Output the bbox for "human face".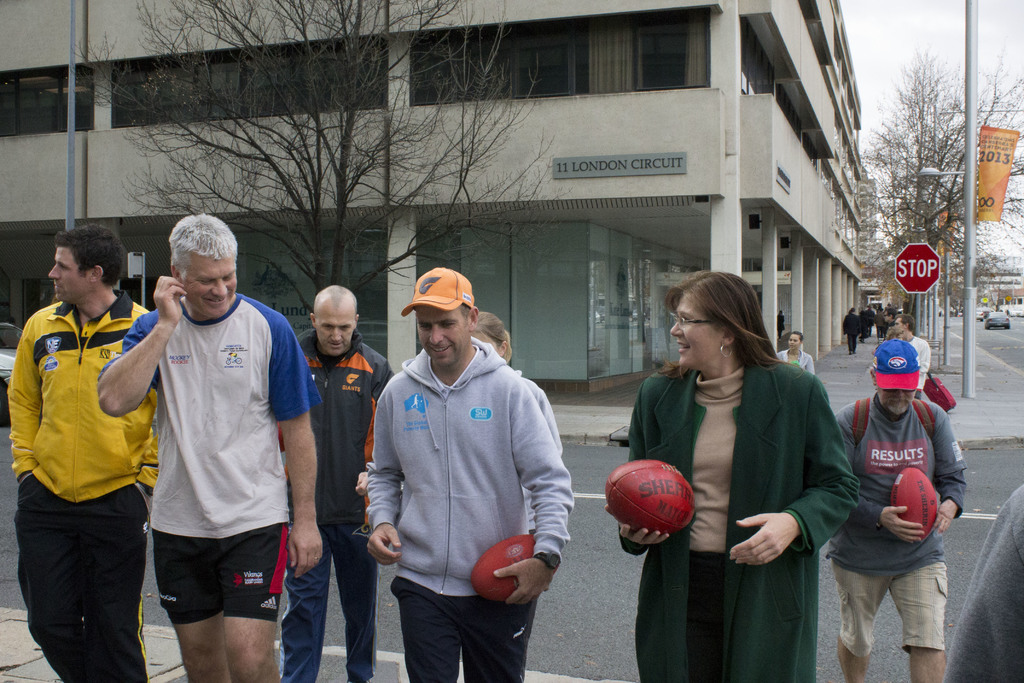
874,389,913,415.
